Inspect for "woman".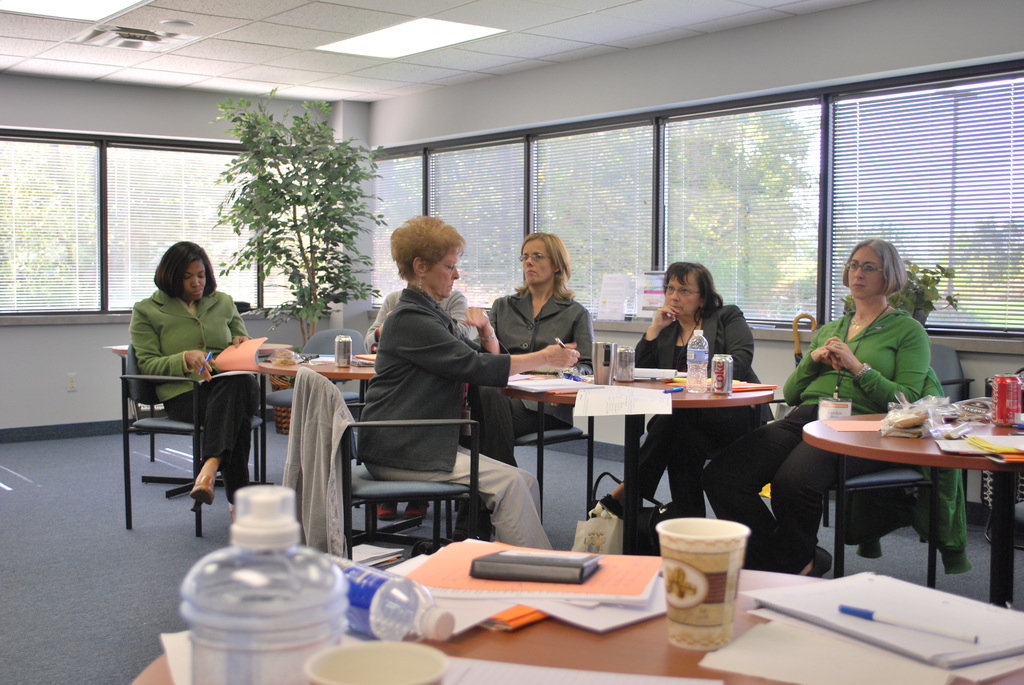
Inspection: Rect(616, 238, 750, 554).
